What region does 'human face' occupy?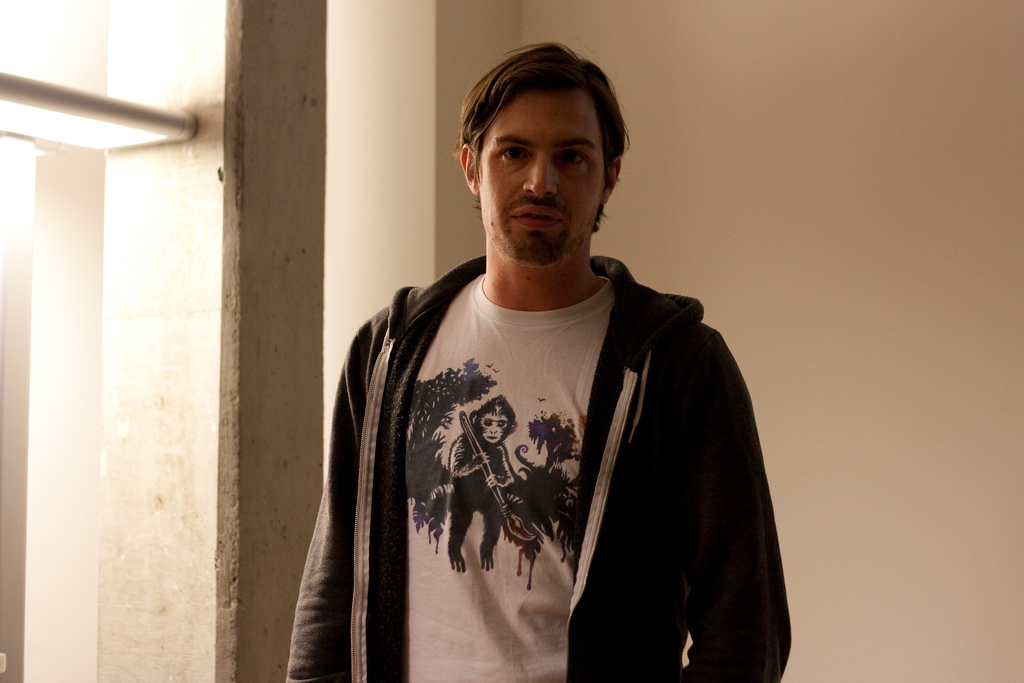
477, 99, 602, 264.
